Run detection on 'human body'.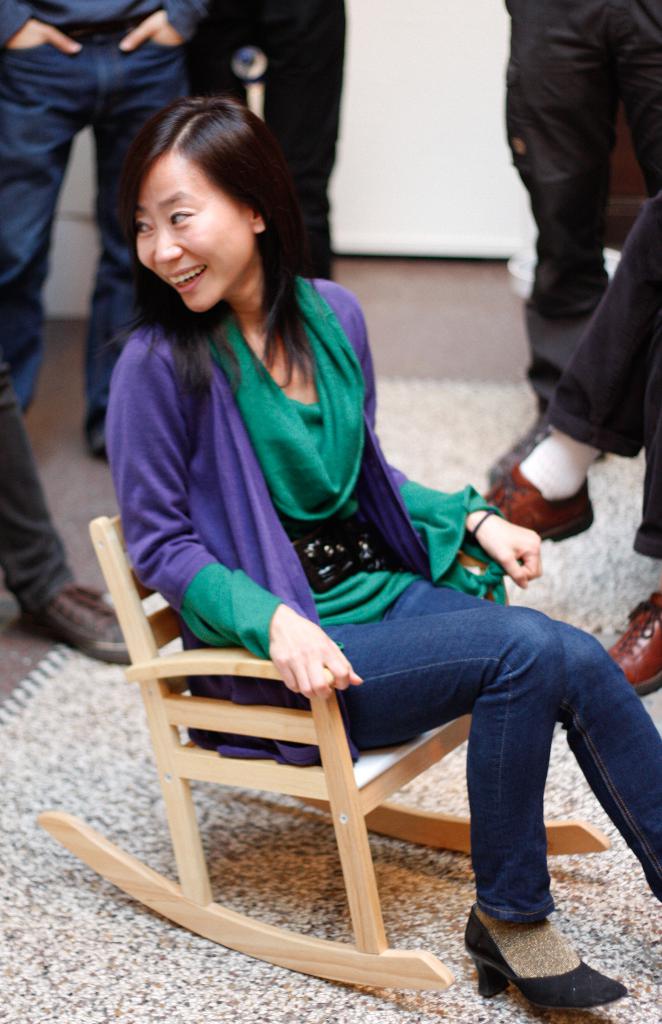
Result: bbox(0, 383, 141, 662).
